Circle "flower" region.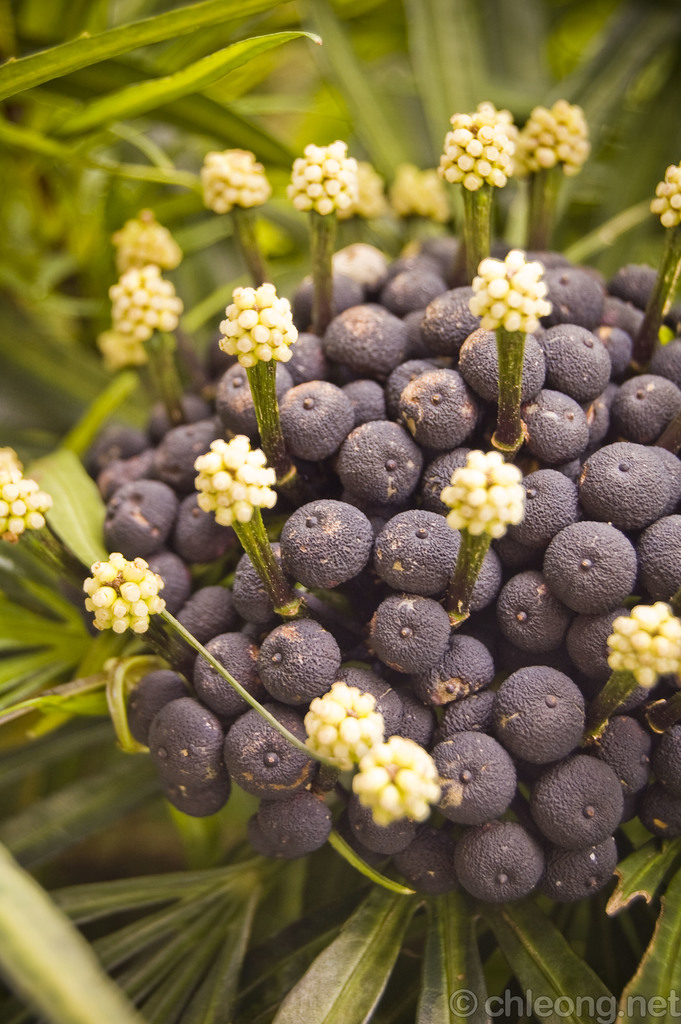
Region: l=468, t=248, r=549, b=332.
